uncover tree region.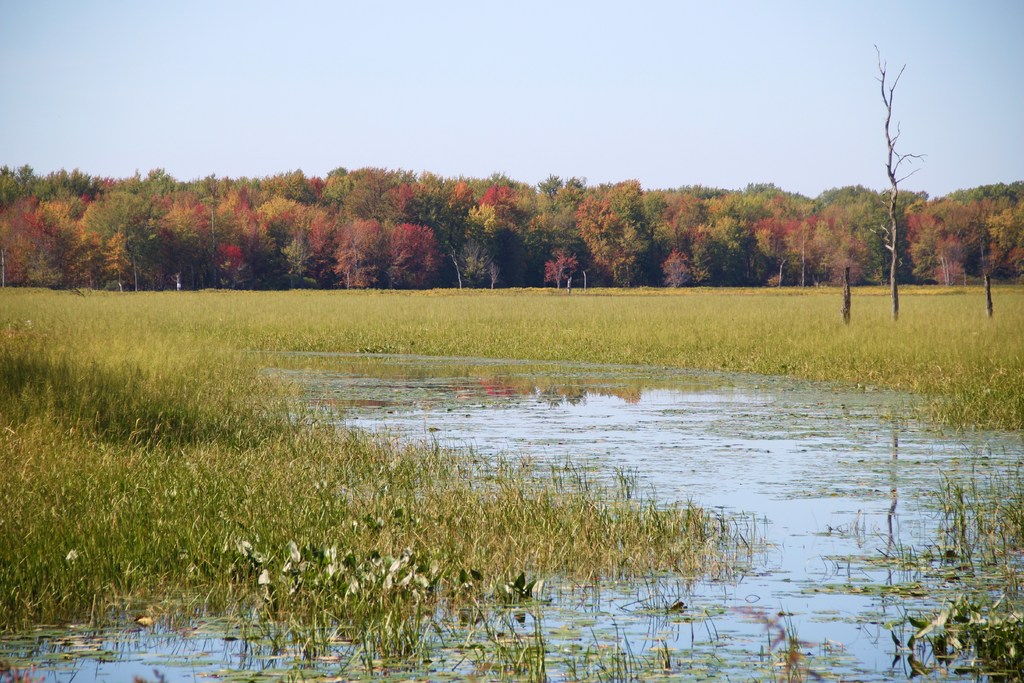
Uncovered: select_region(980, 209, 1023, 277).
